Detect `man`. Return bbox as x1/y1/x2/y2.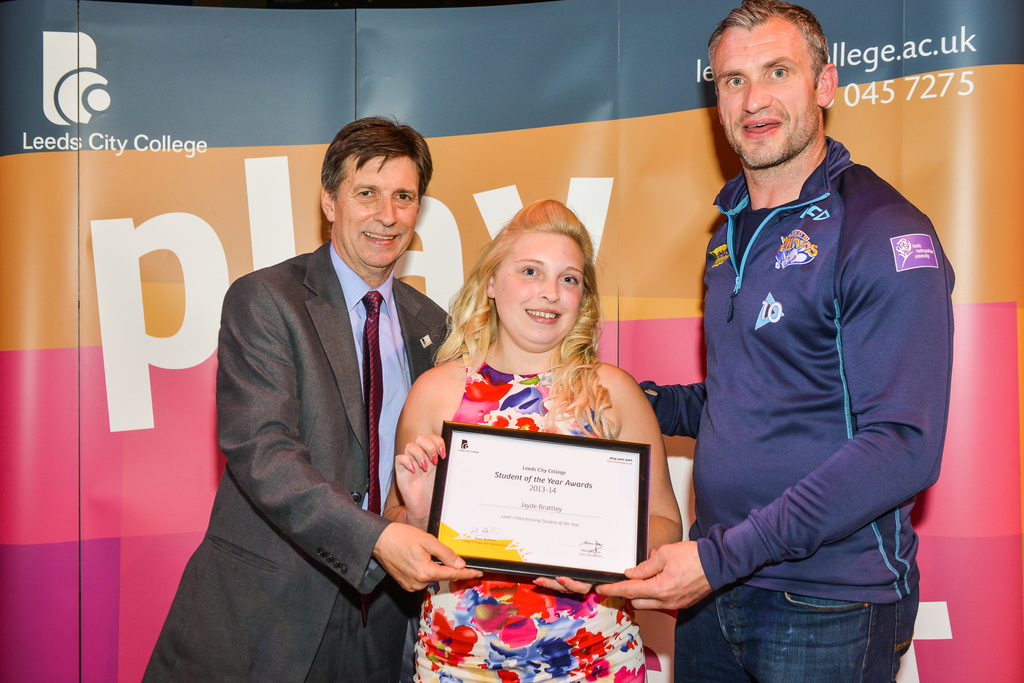
655/0/962/682.
